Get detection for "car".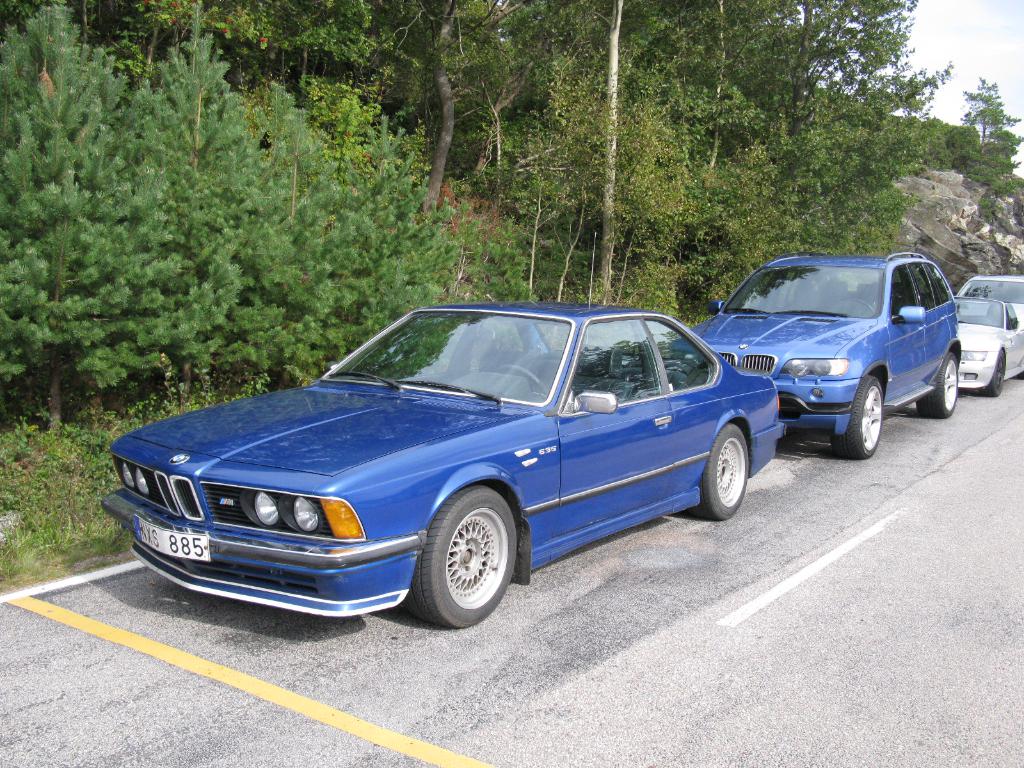
Detection: [left=957, top=298, right=1023, bottom=389].
